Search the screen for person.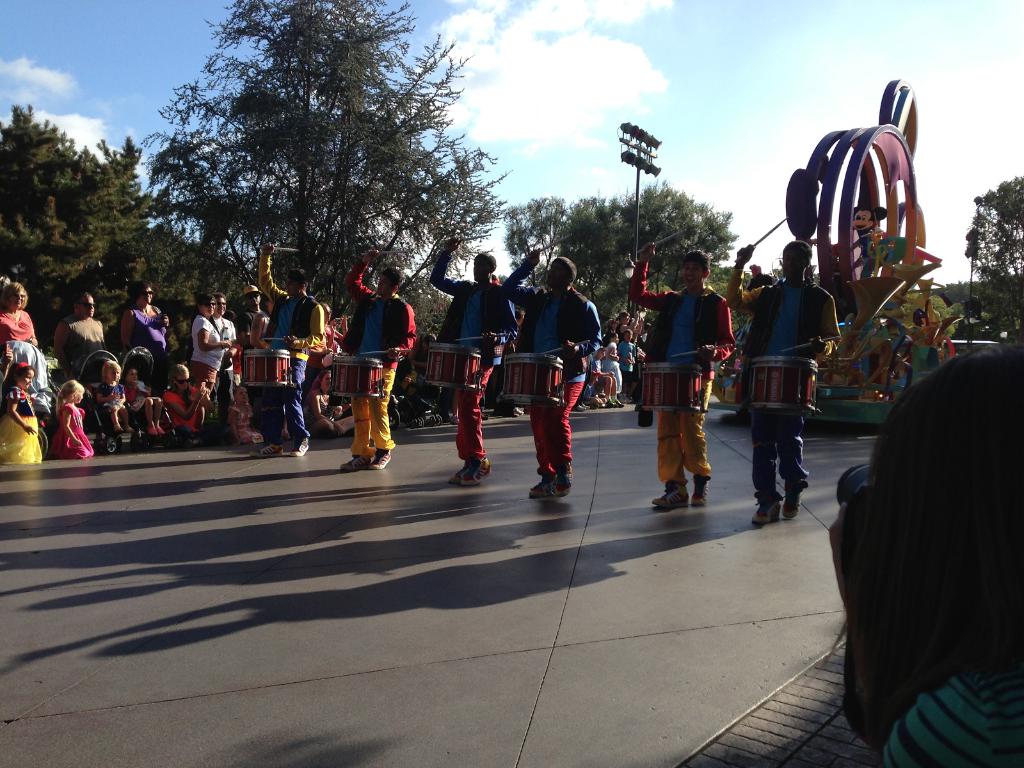
Found at [239, 283, 268, 357].
